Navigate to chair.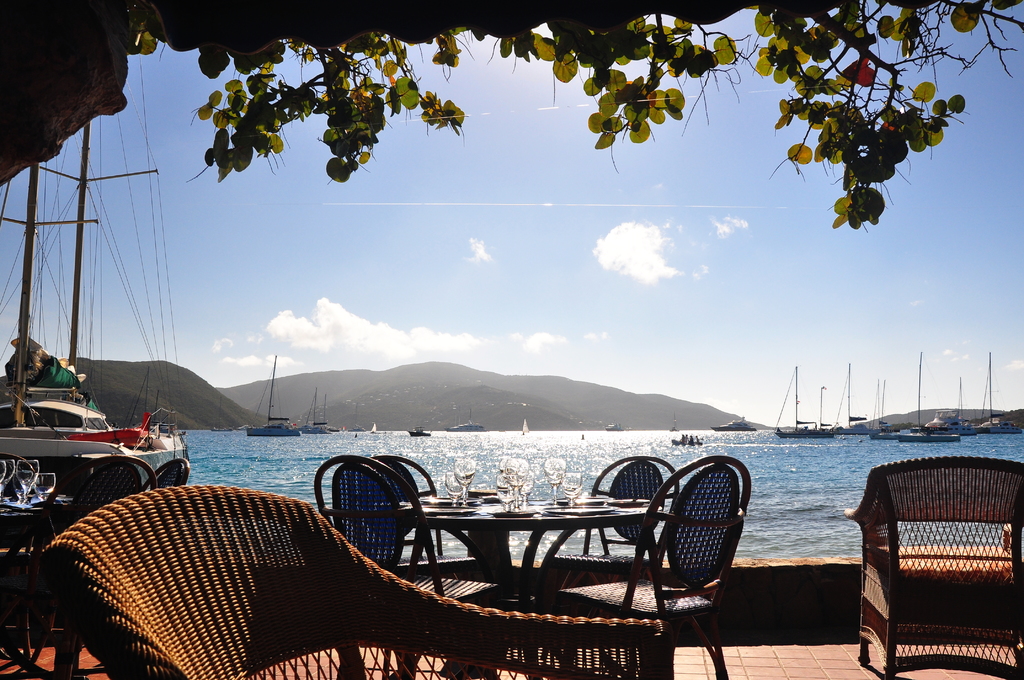
Navigation target: (312, 455, 510, 679).
